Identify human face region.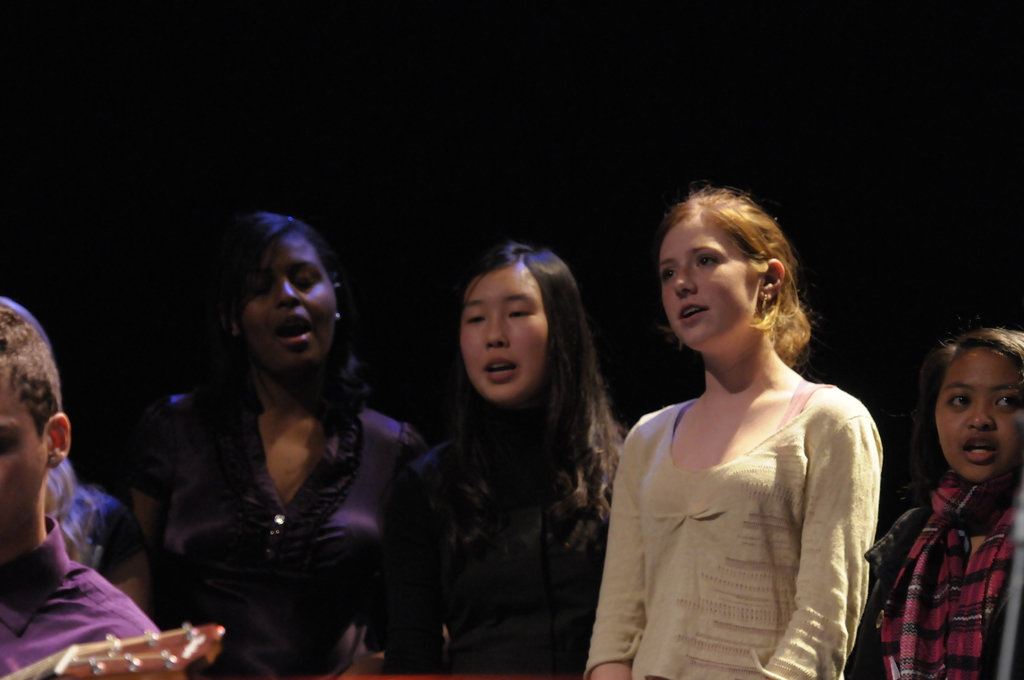
Region: 664/216/758/348.
